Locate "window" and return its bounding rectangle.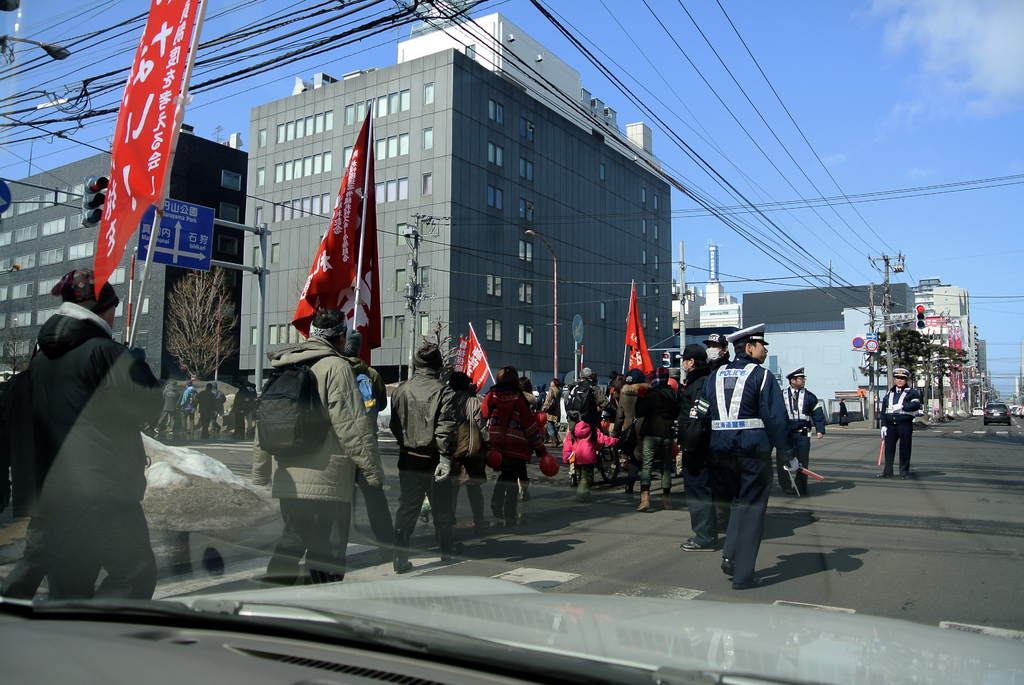
[x1=375, y1=177, x2=385, y2=206].
